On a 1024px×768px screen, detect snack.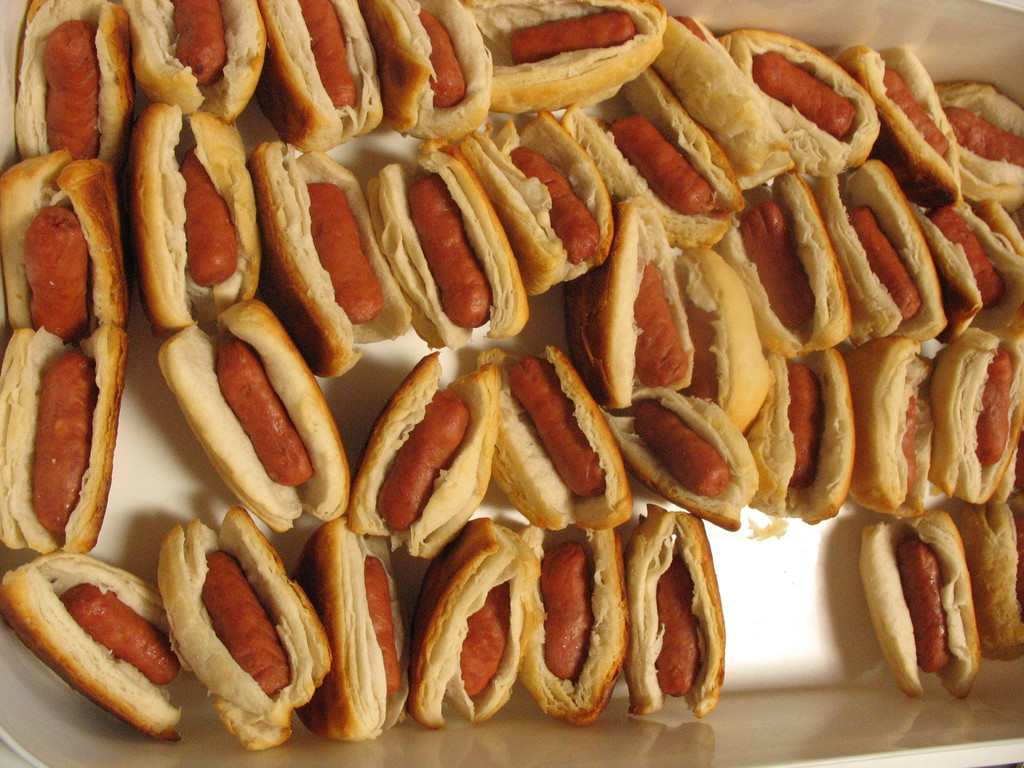
(144,296,349,543).
